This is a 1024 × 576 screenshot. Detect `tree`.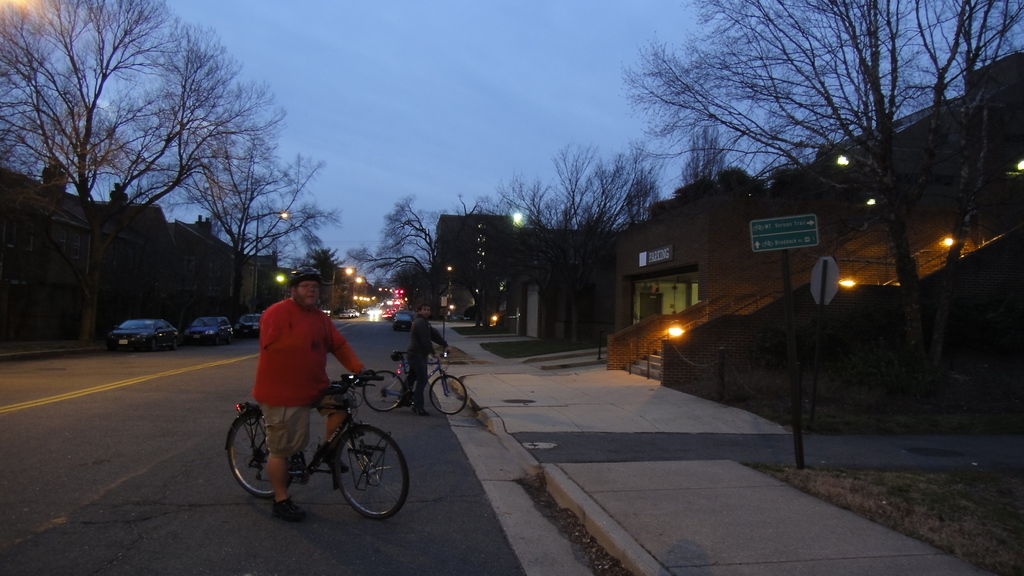
region(458, 141, 664, 267).
